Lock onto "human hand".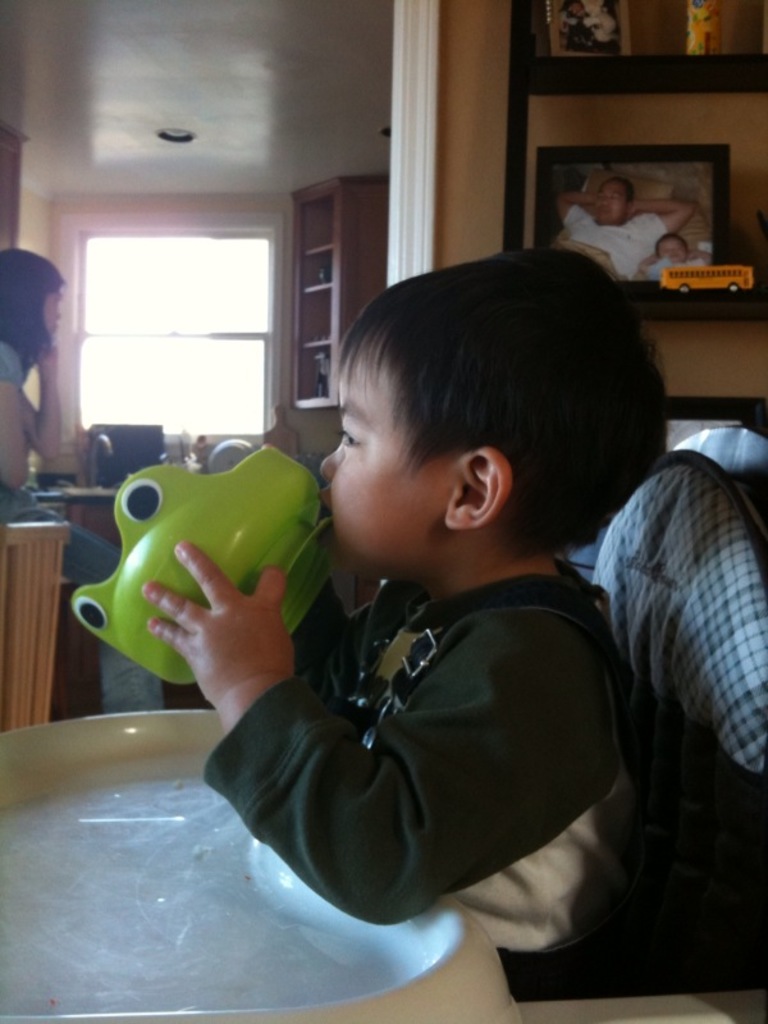
Locked: box(625, 200, 637, 216).
